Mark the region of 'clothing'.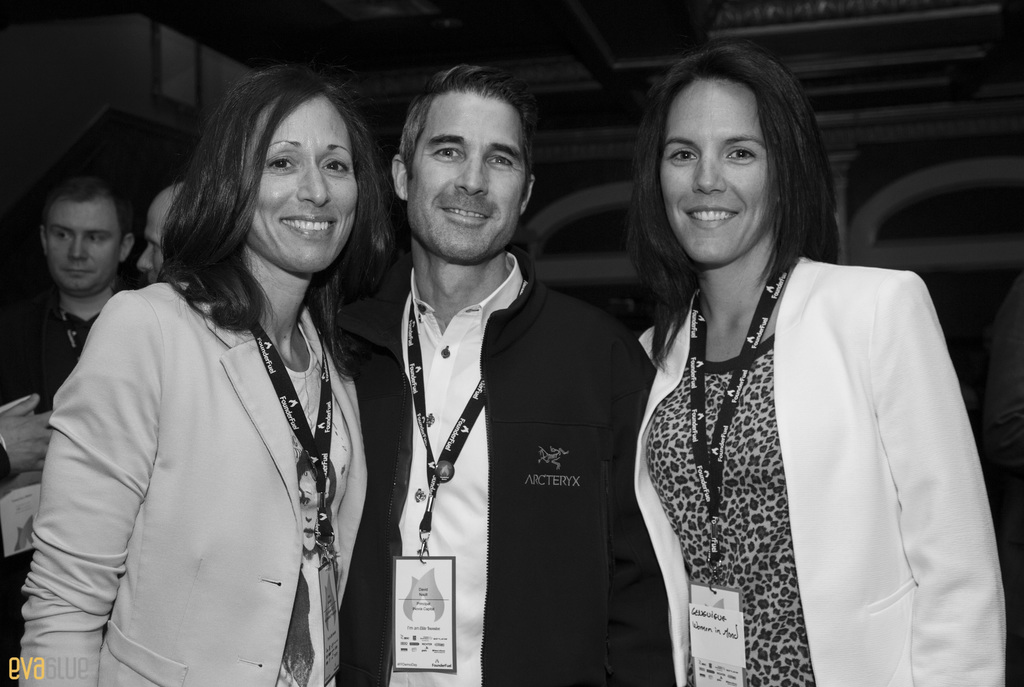
Region: <bbox>0, 295, 133, 409</bbox>.
